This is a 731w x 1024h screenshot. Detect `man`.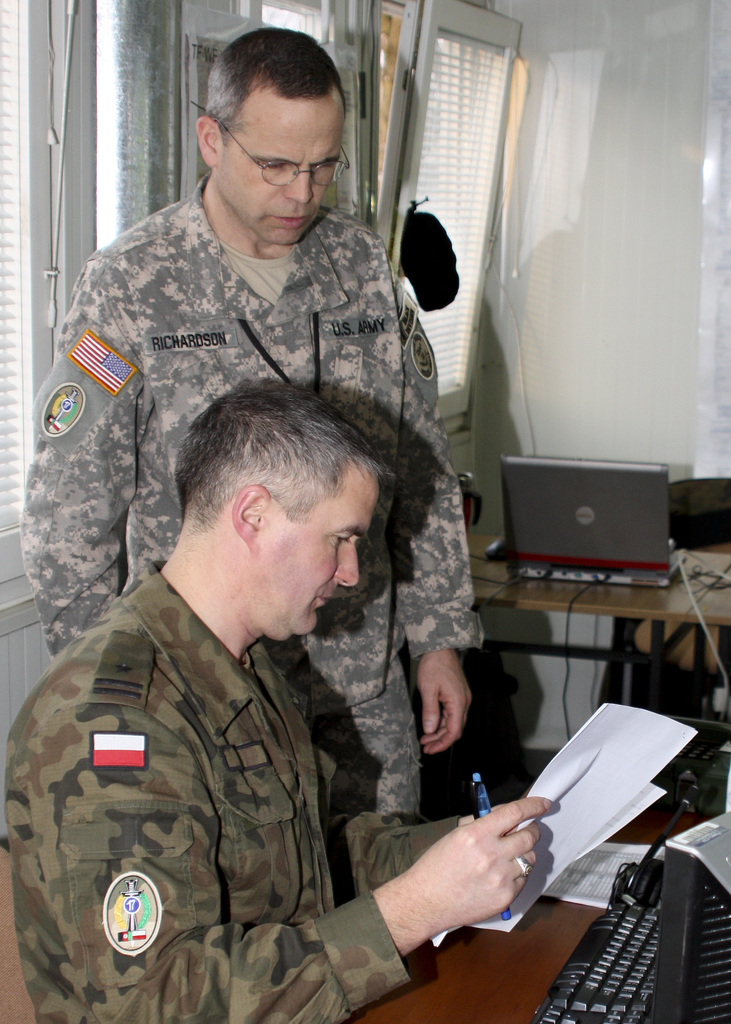
Rect(17, 26, 485, 815).
